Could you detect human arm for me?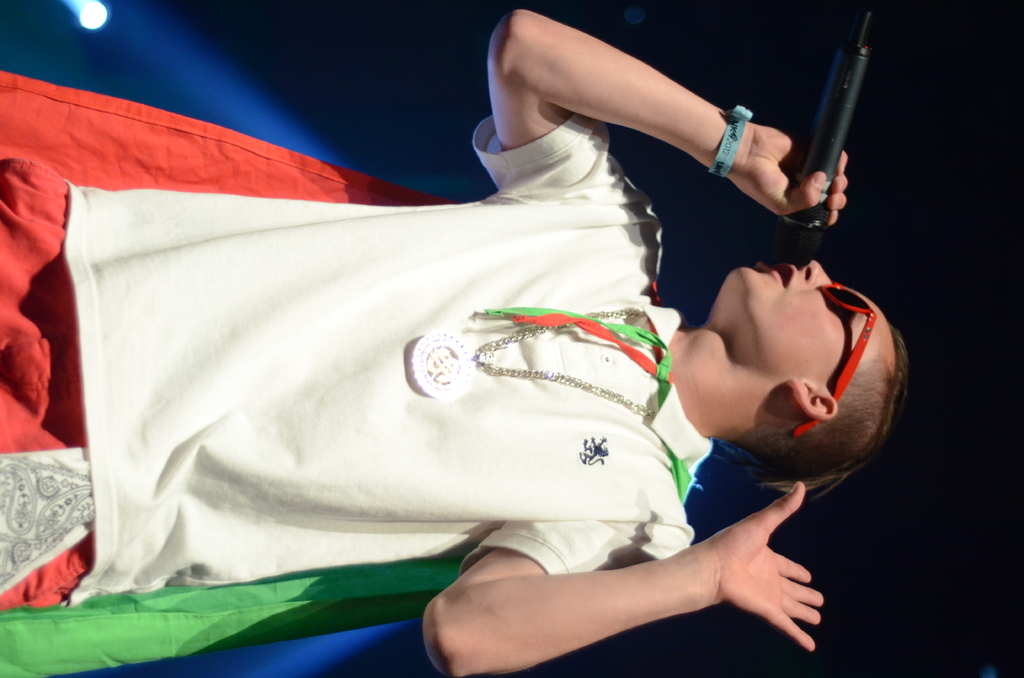
Detection result: box=[381, 507, 856, 671].
